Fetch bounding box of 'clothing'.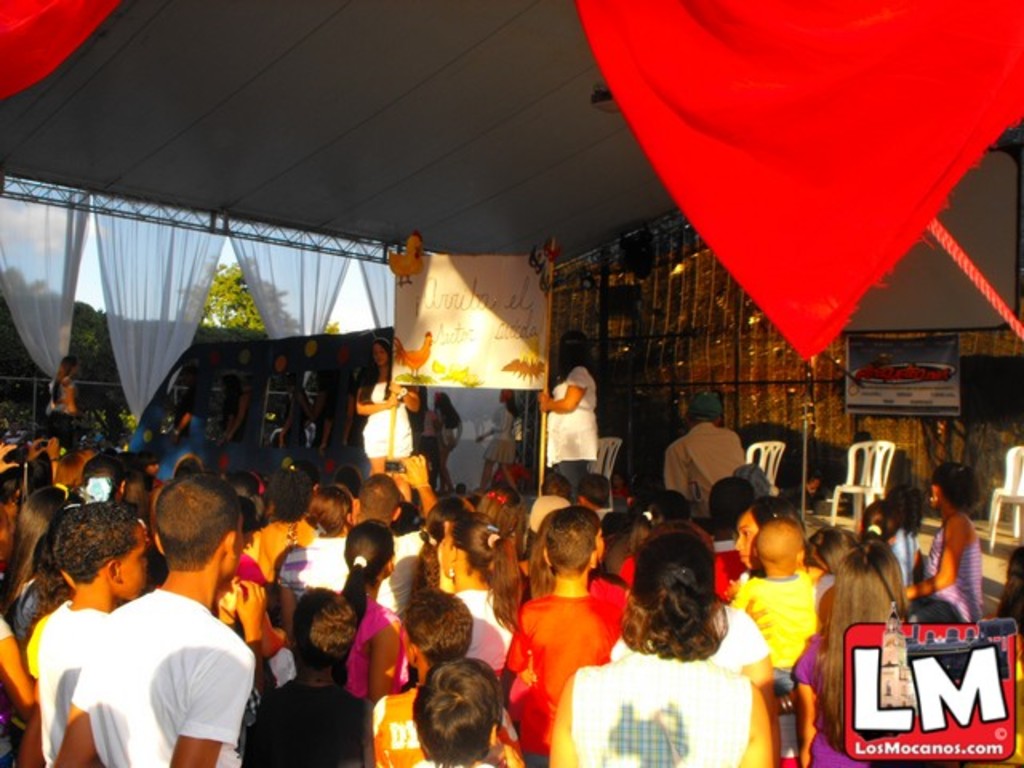
Bbox: left=56, top=582, right=259, bottom=766.
